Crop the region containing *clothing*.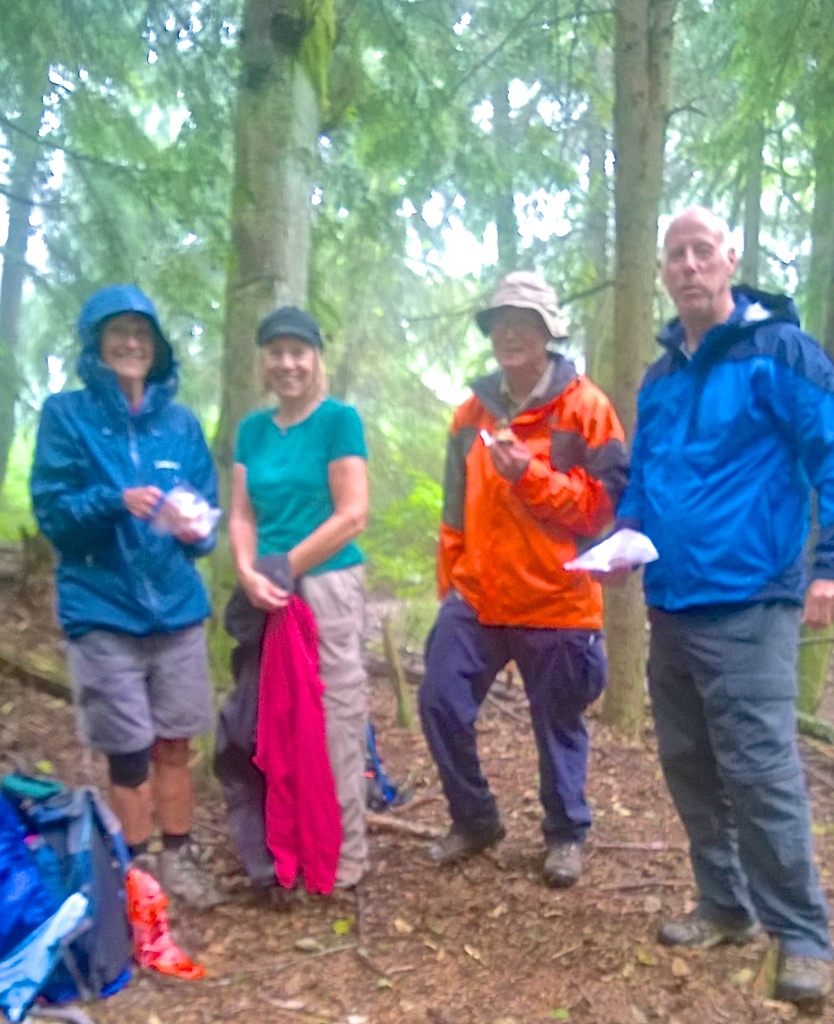
Crop region: Rect(222, 348, 376, 887).
